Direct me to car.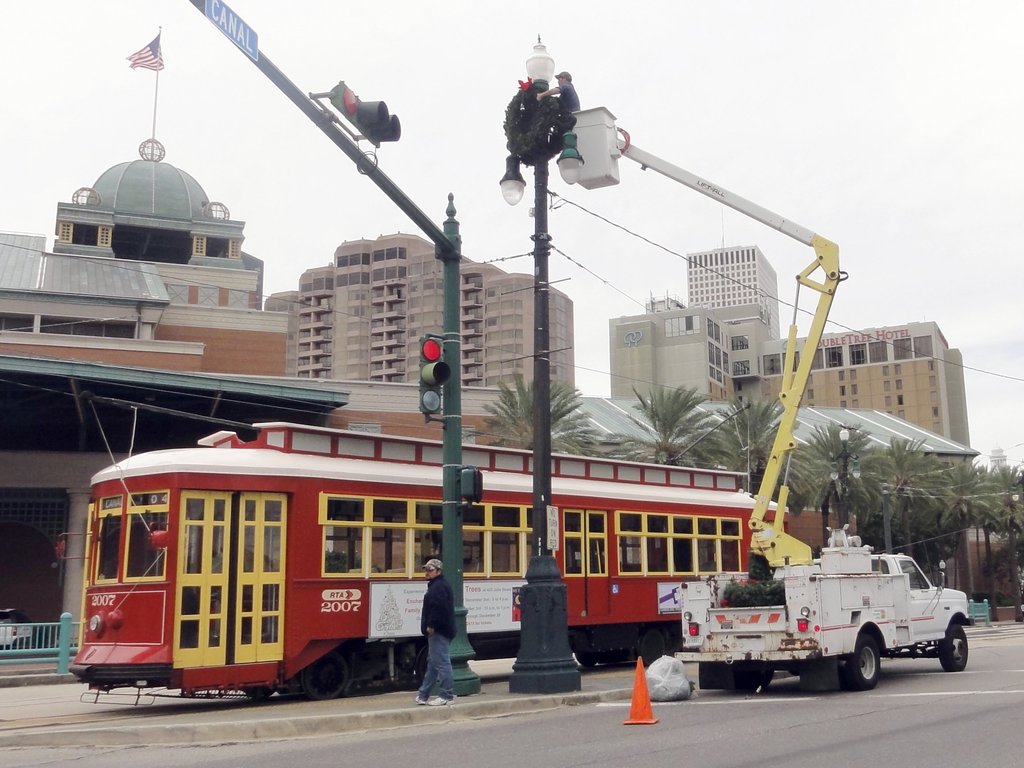
Direction: {"x1": 0, "y1": 607, "x2": 34, "y2": 657}.
